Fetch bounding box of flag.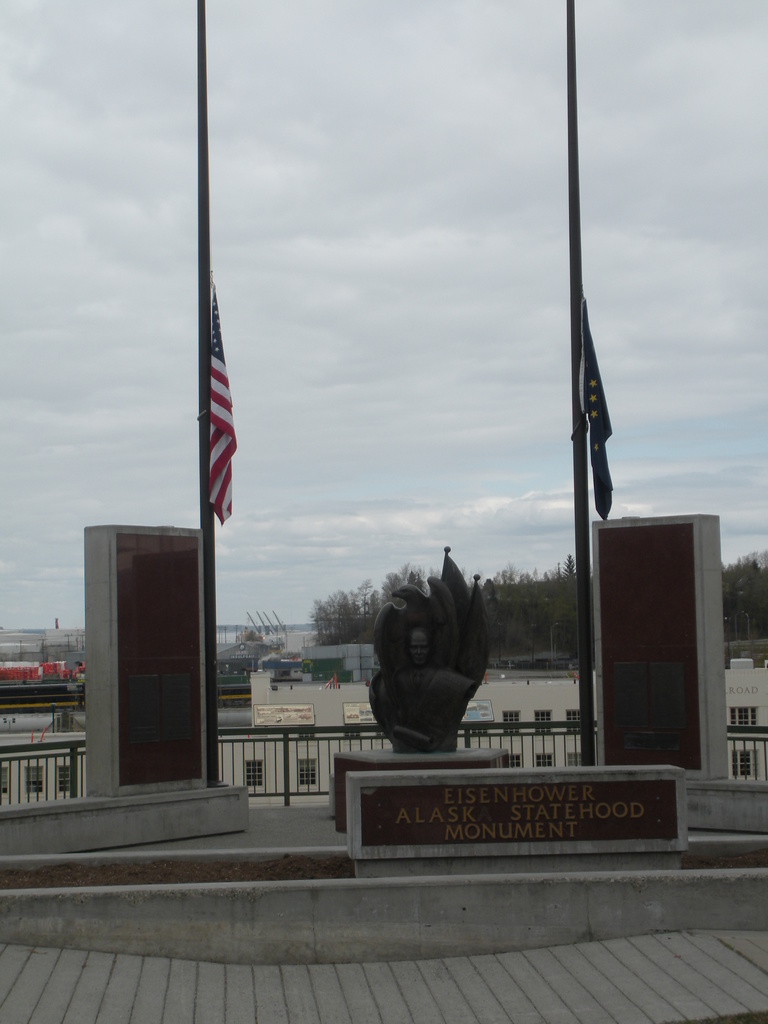
Bbox: <region>175, 285, 245, 548</region>.
